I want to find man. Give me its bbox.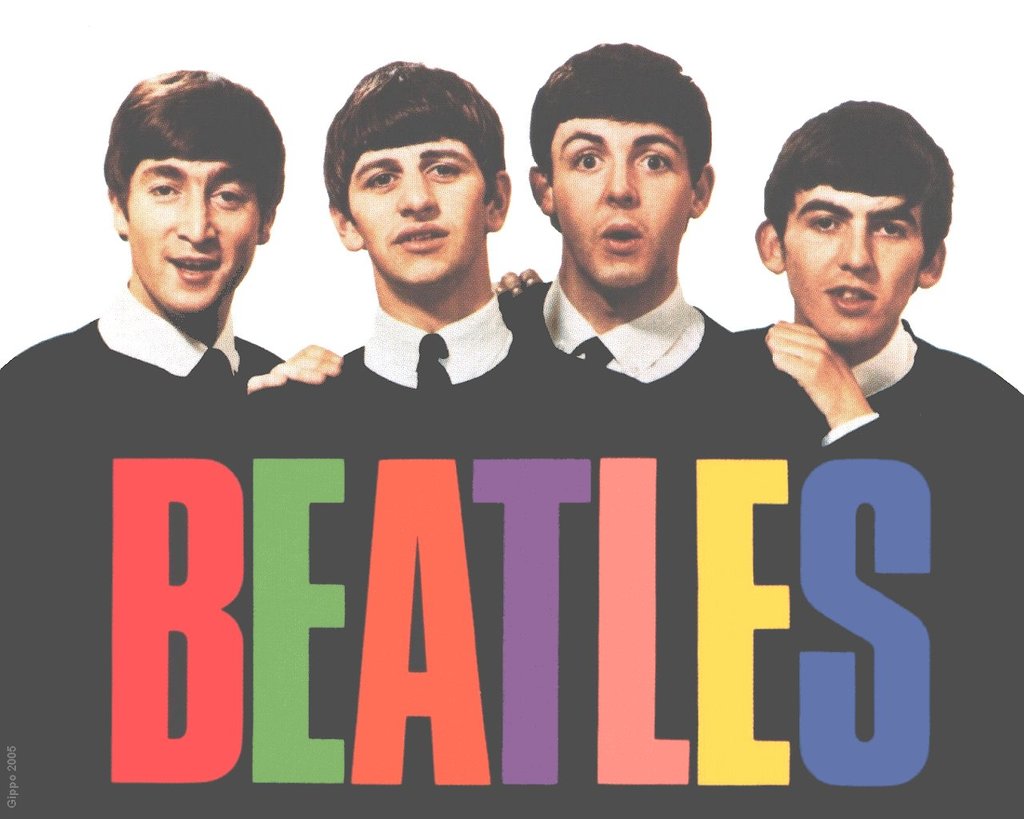
<bbox>720, 97, 1023, 818</bbox>.
